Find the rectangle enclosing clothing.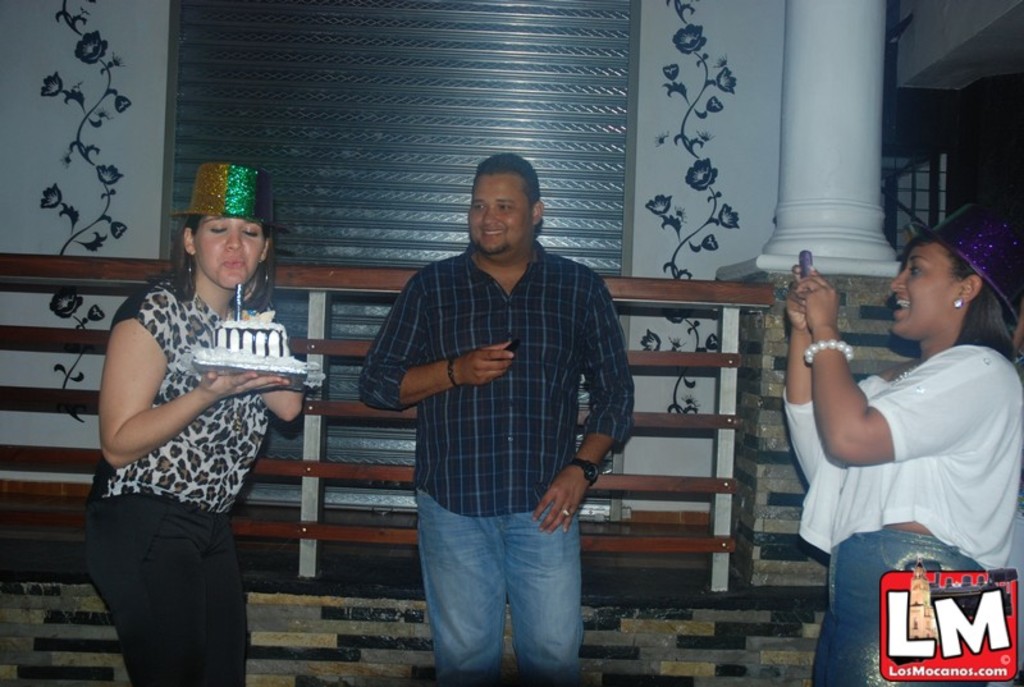
{"x1": 82, "y1": 276, "x2": 266, "y2": 686}.
